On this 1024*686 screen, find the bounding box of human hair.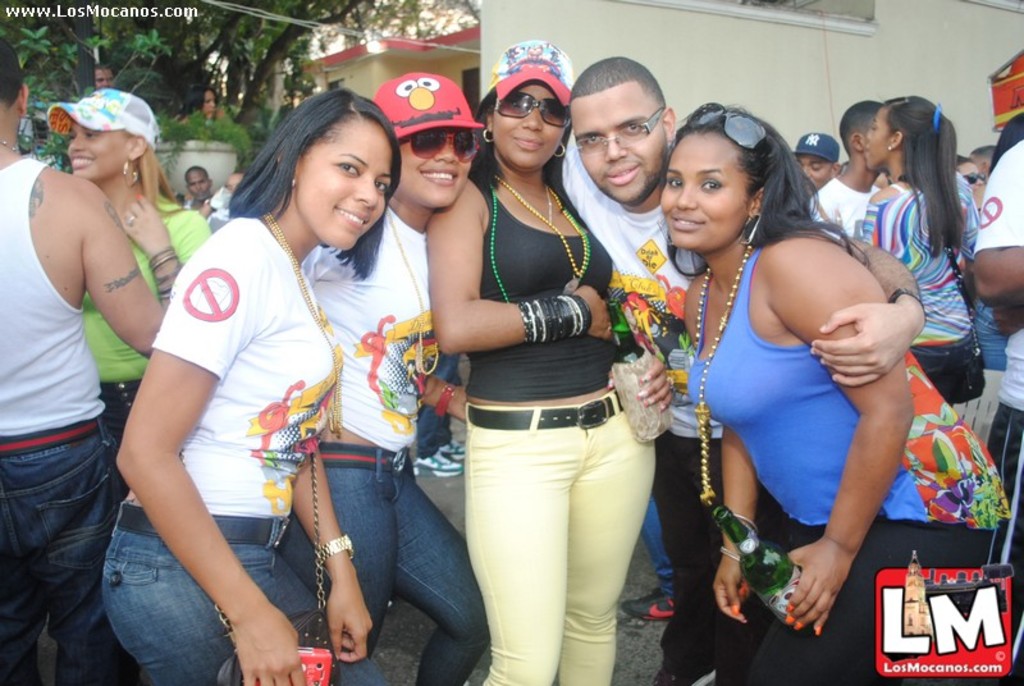
Bounding box: (125, 131, 189, 224).
